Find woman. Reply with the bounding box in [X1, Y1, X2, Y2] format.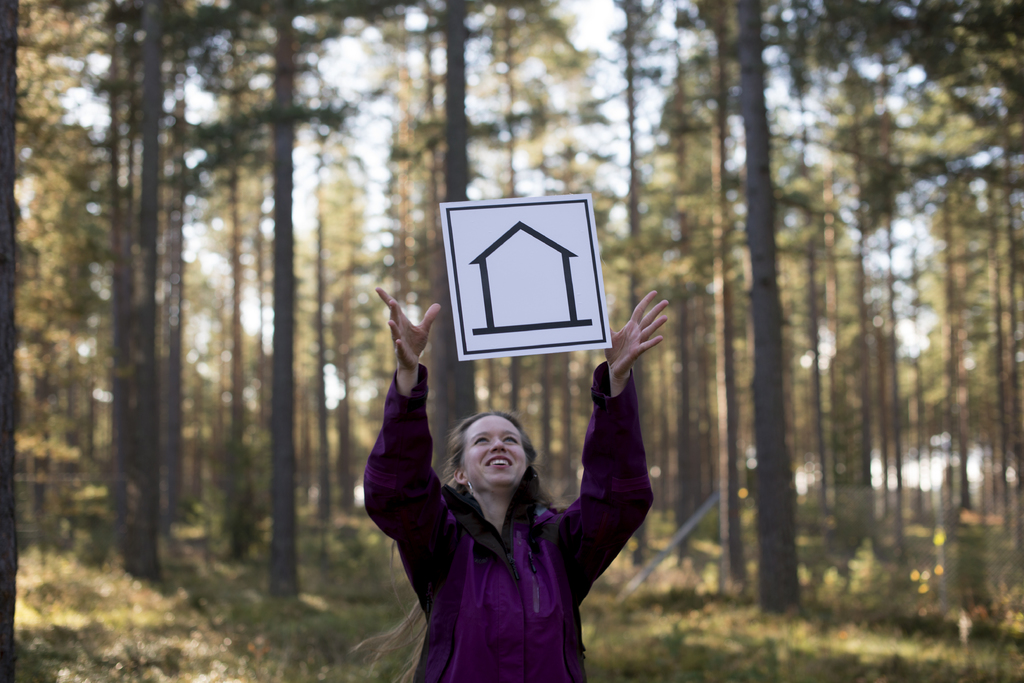
[393, 342, 639, 682].
